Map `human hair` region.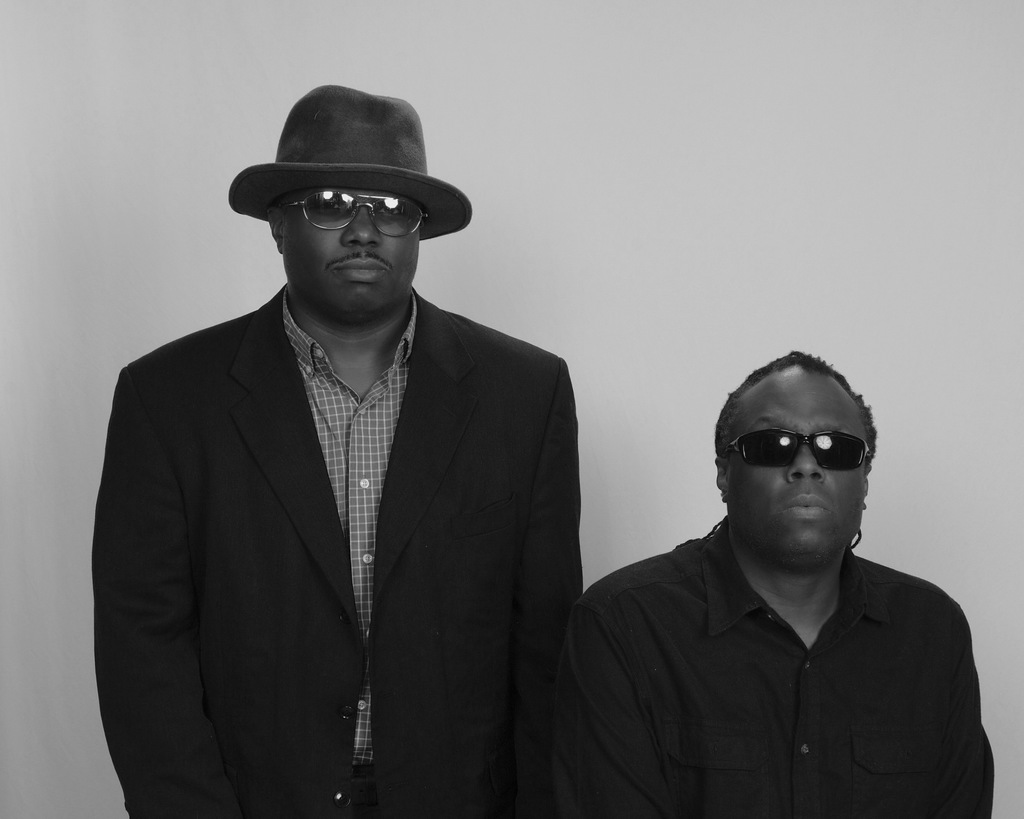
Mapped to box(712, 351, 884, 525).
